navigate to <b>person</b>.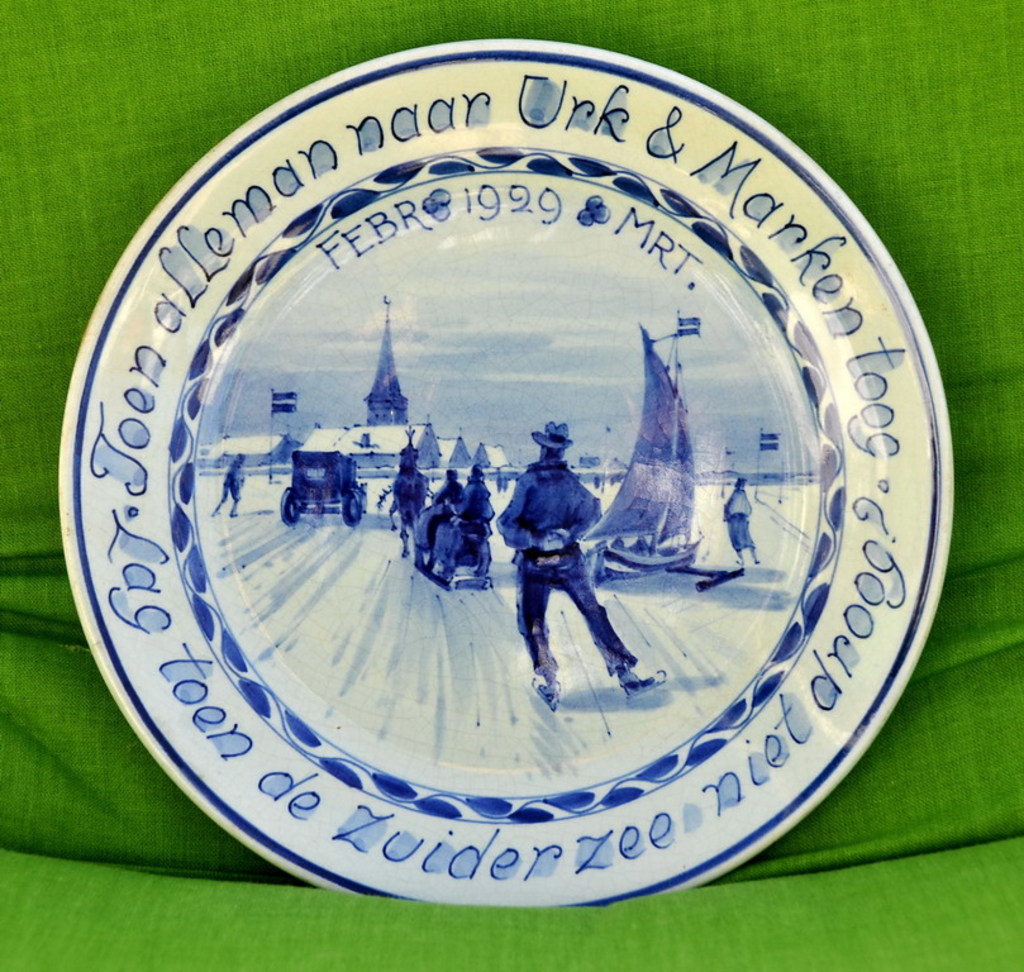
Navigation target: <bbox>420, 472, 471, 563</bbox>.
